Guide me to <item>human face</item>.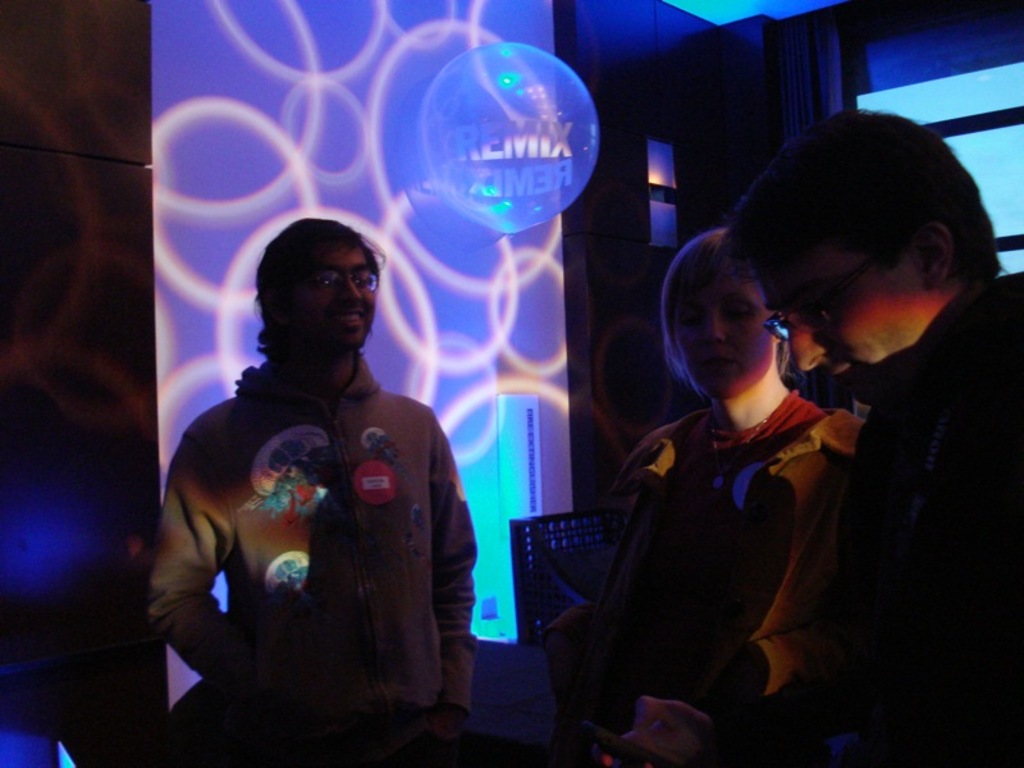
Guidance: select_region(671, 257, 777, 403).
